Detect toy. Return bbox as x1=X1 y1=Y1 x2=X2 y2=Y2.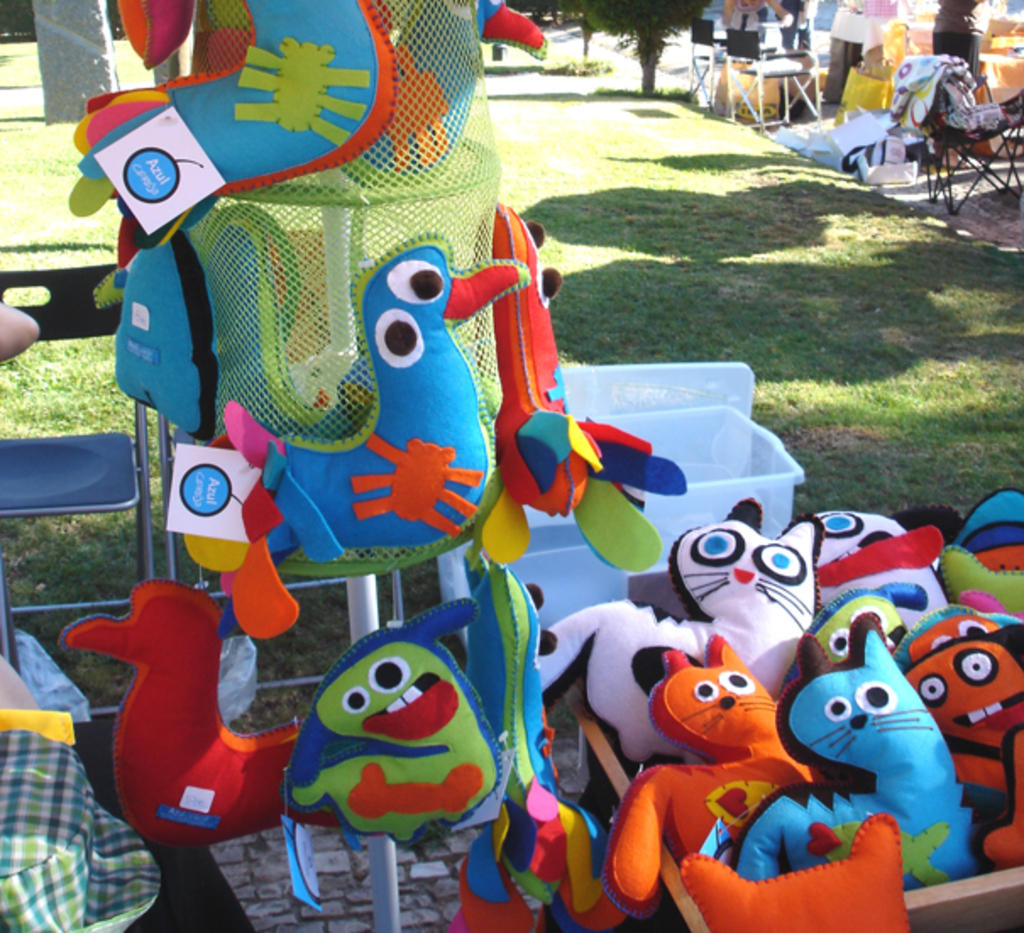
x1=633 y1=660 x2=814 y2=811.
